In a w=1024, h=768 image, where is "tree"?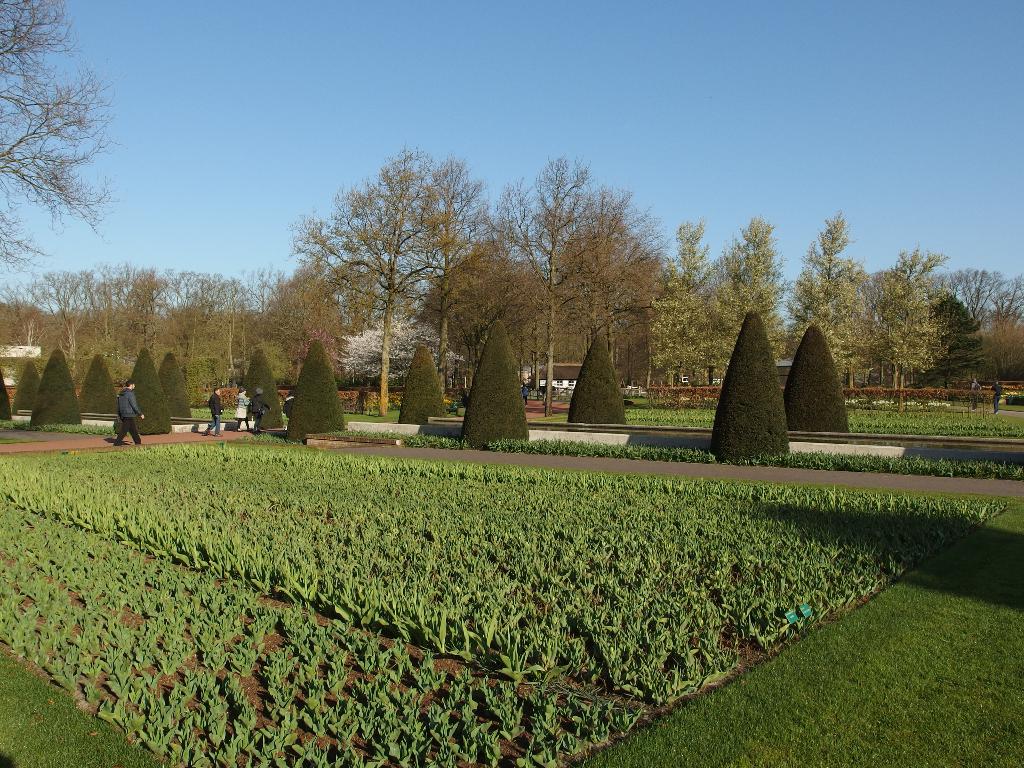
712, 312, 785, 463.
